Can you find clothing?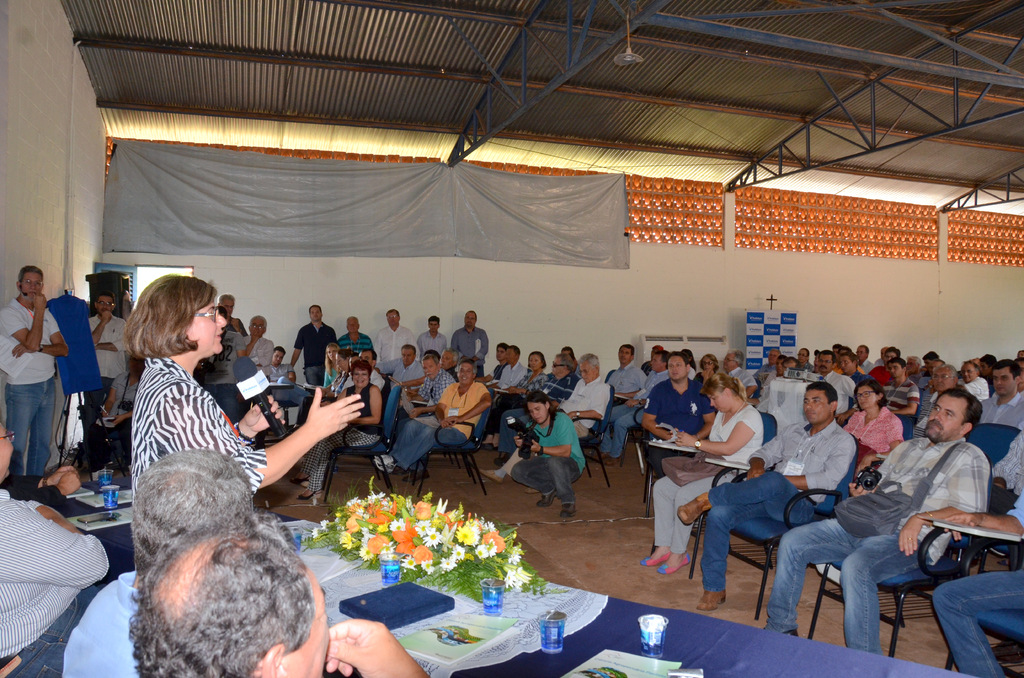
Yes, bounding box: left=881, top=378, right=919, bottom=410.
